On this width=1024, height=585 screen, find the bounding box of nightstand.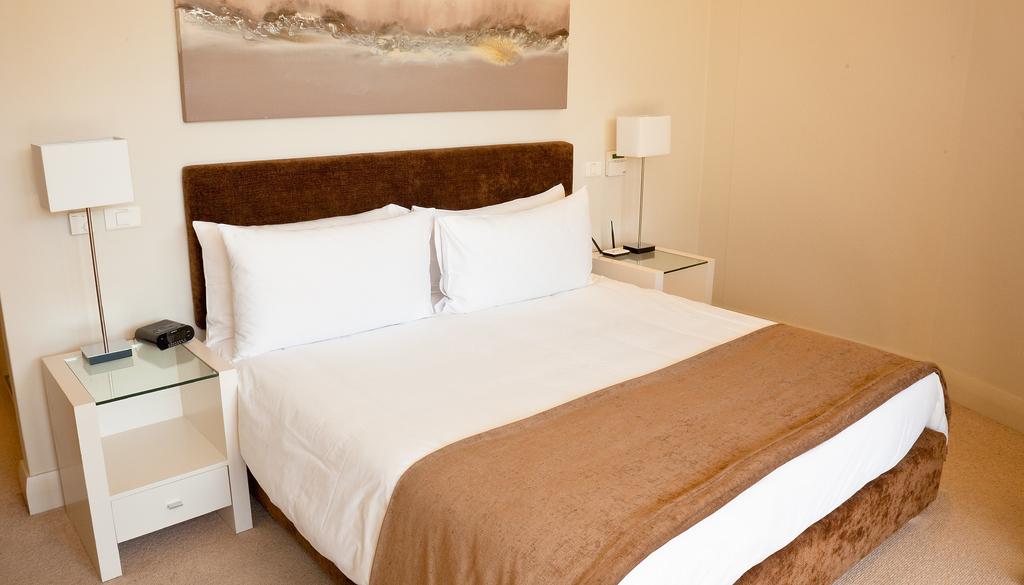
Bounding box: BBox(37, 317, 241, 565).
